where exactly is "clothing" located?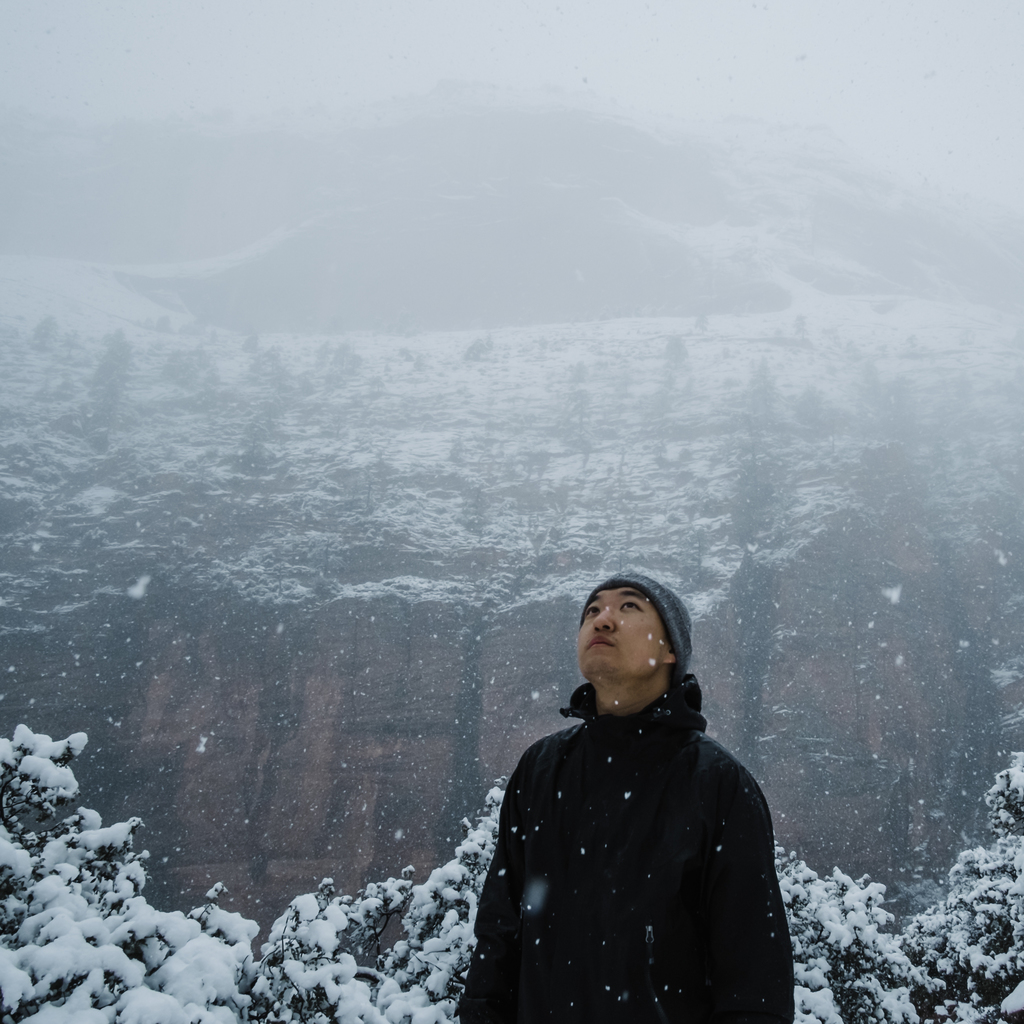
Its bounding box is select_region(493, 681, 794, 1022).
